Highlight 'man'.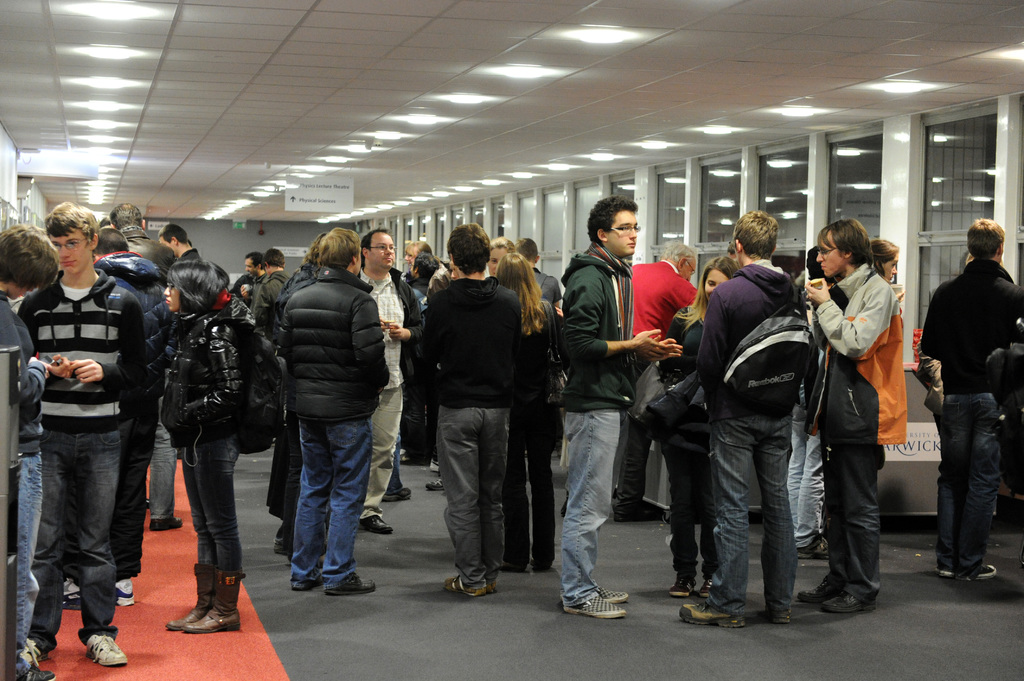
Highlighted region: <bbox>523, 236, 568, 303</bbox>.
